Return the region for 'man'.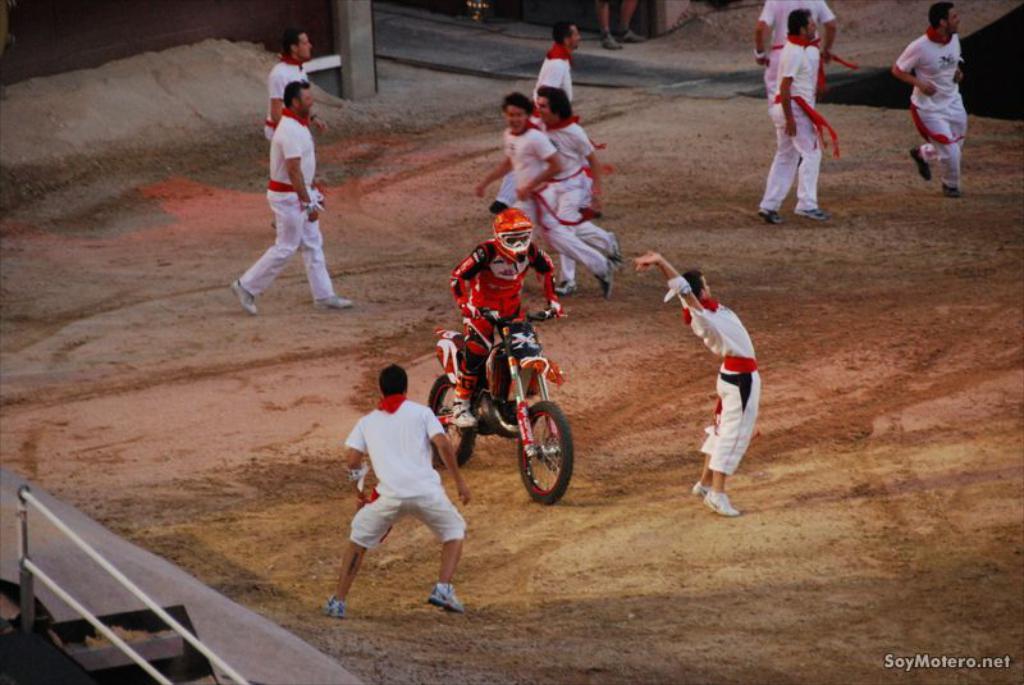
l=536, t=19, r=582, b=111.
